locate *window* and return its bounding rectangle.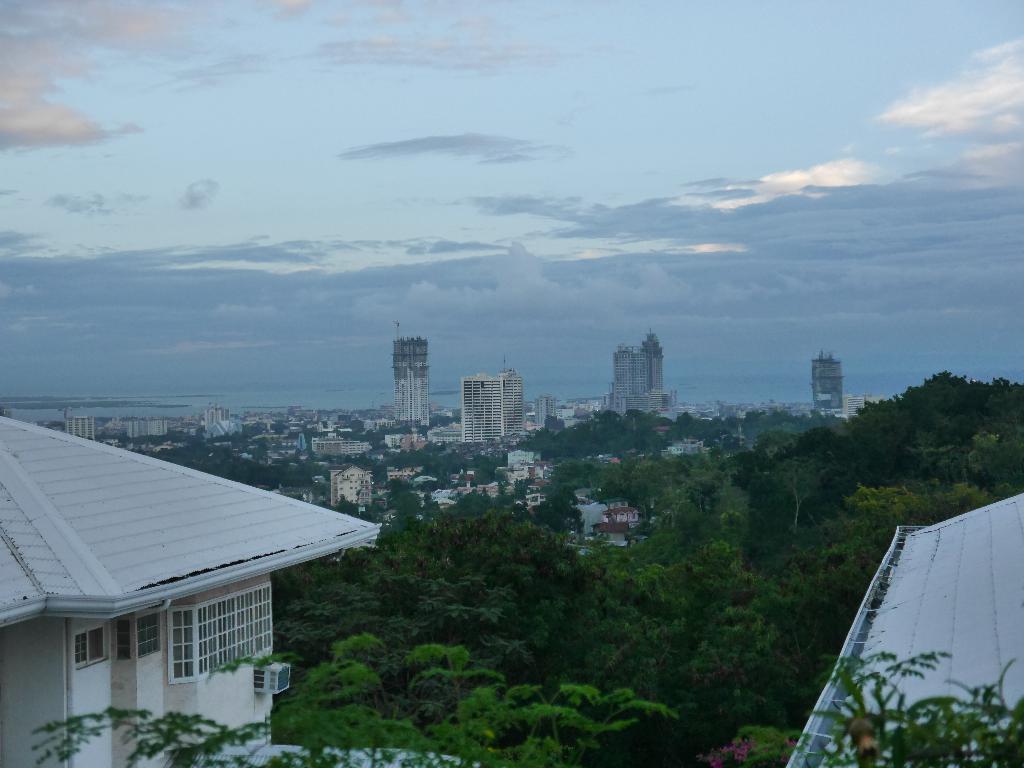
[x1=166, y1=579, x2=276, y2=687].
